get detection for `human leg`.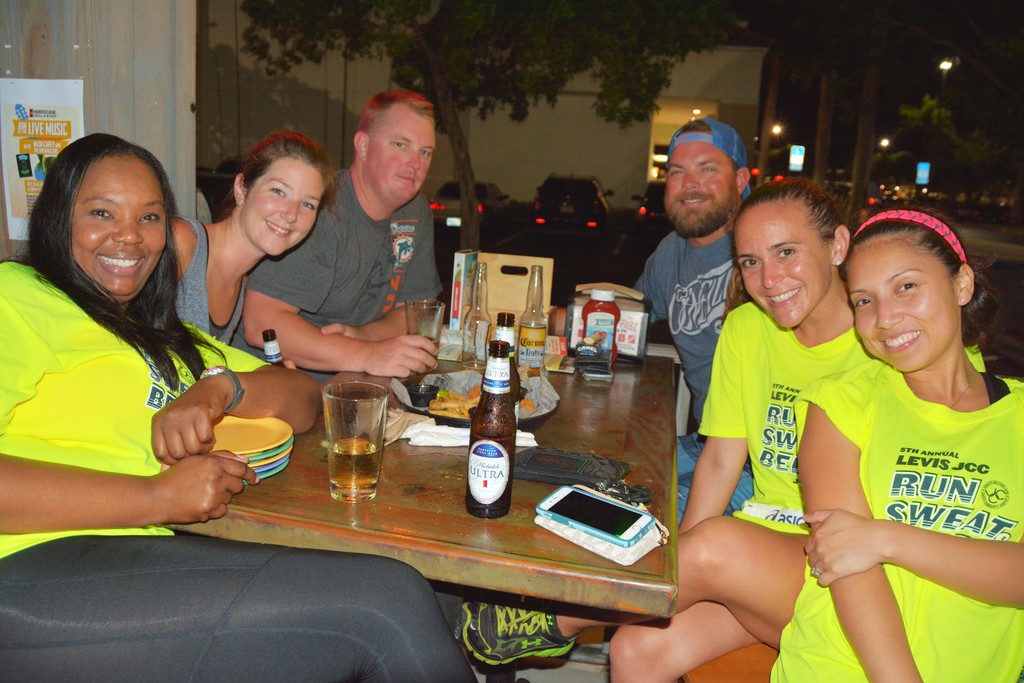
Detection: (x1=609, y1=602, x2=762, y2=682).
